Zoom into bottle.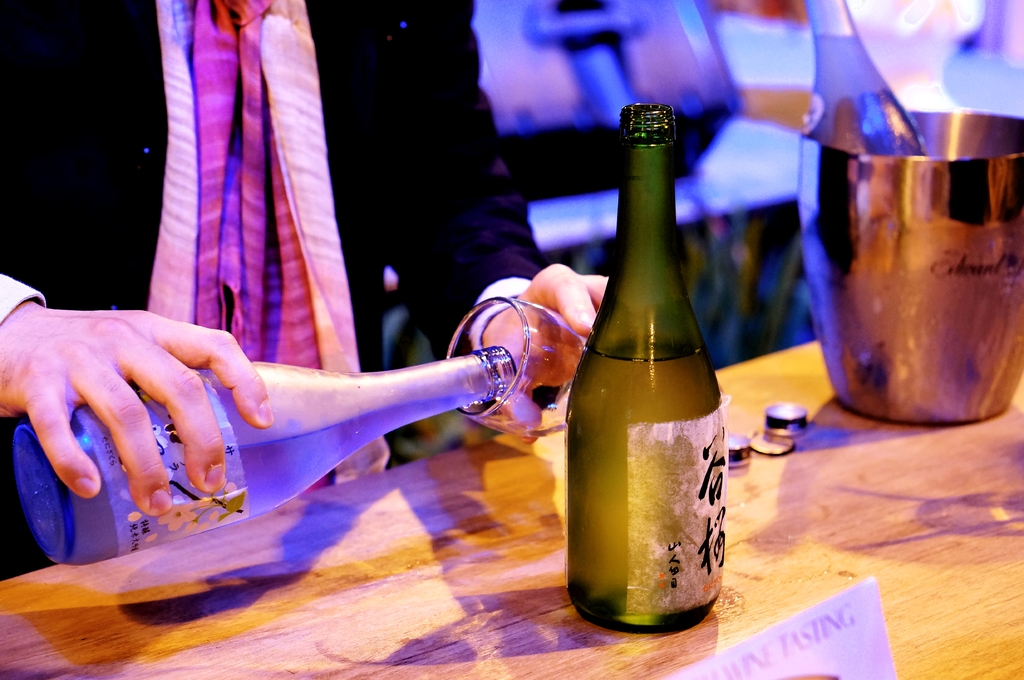
Zoom target: crop(564, 103, 723, 633).
